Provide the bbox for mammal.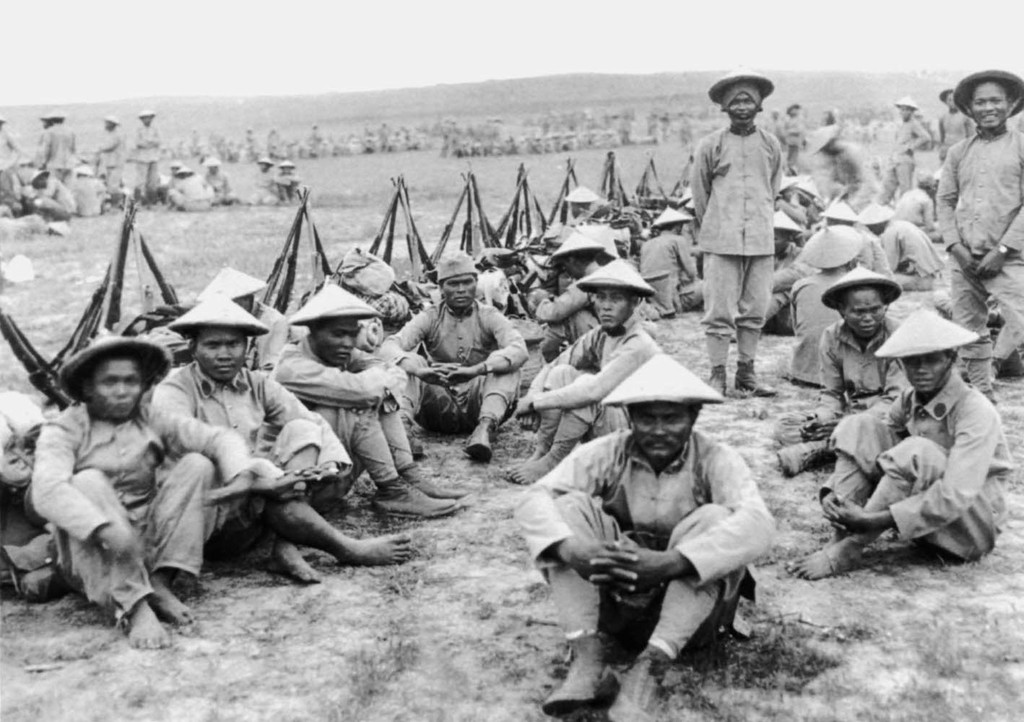
x1=498 y1=266 x2=663 y2=484.
